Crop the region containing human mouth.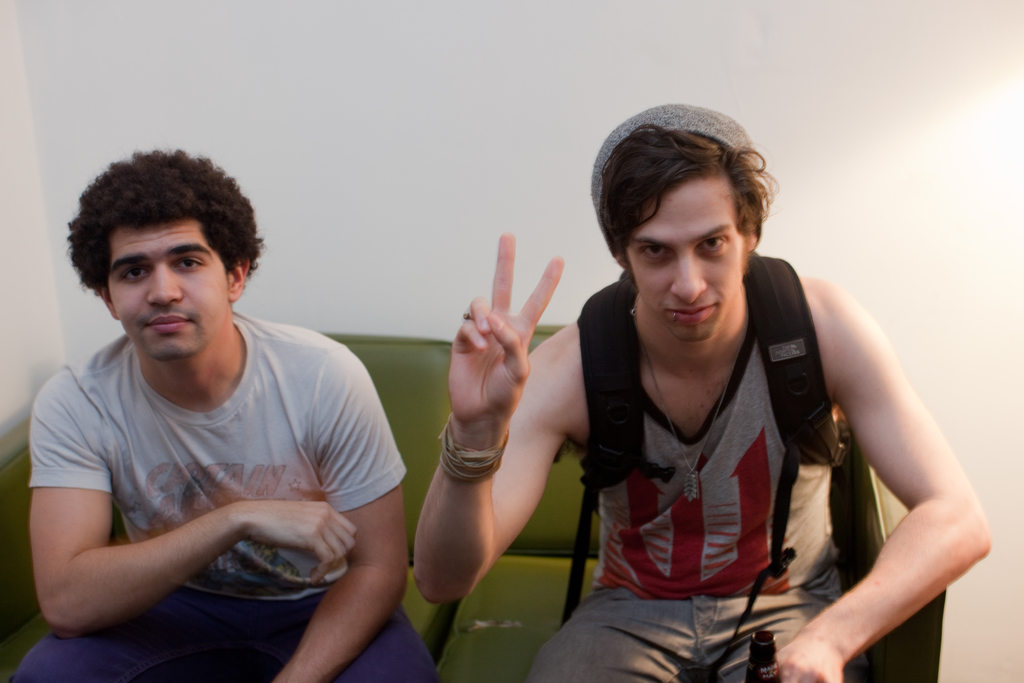
Crop region: {"x1": 660, "y1": 302, "x2": 719, "y2": 331}.
